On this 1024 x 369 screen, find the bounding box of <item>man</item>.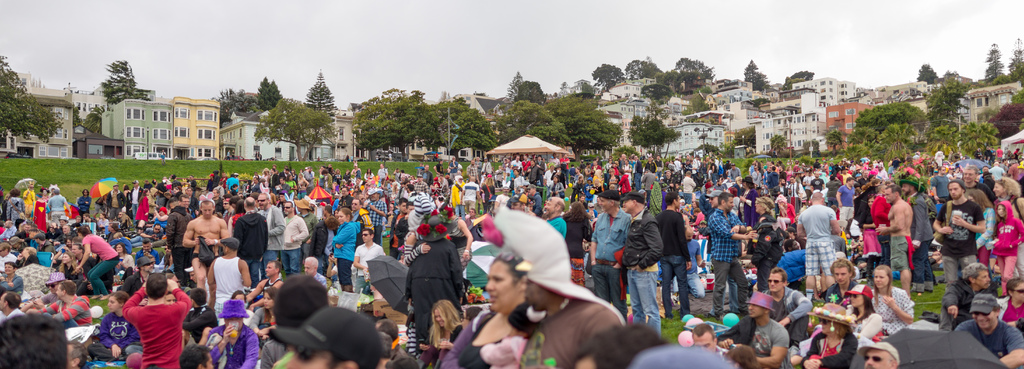
Bounding box: <box>458,172,481,218</box>.
